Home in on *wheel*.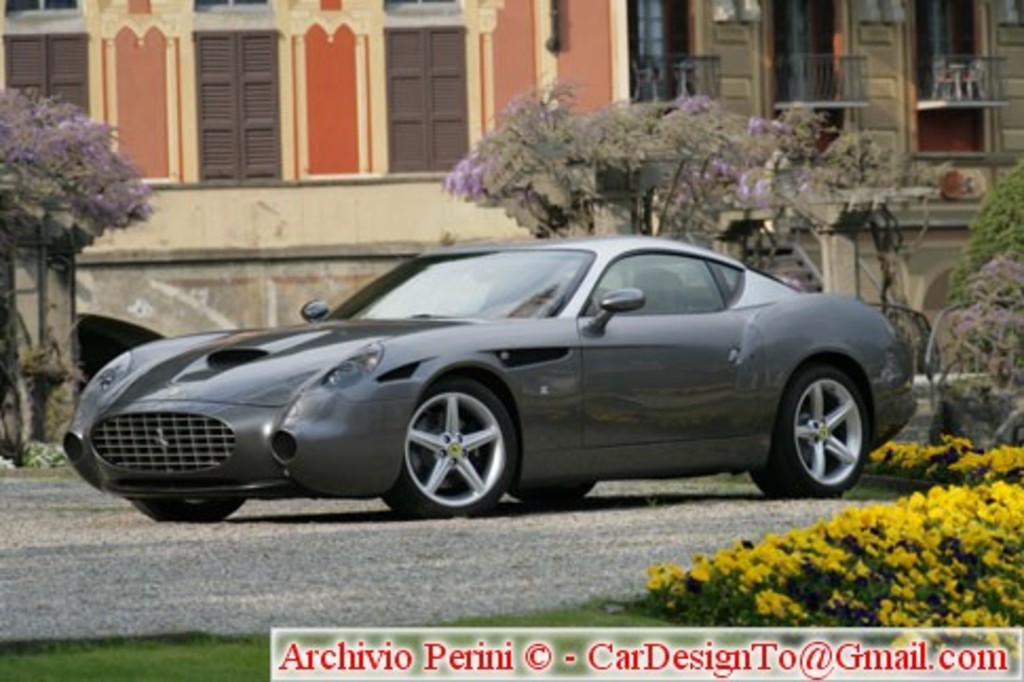
Homed in at BBox(127, 492, 249, 526).
